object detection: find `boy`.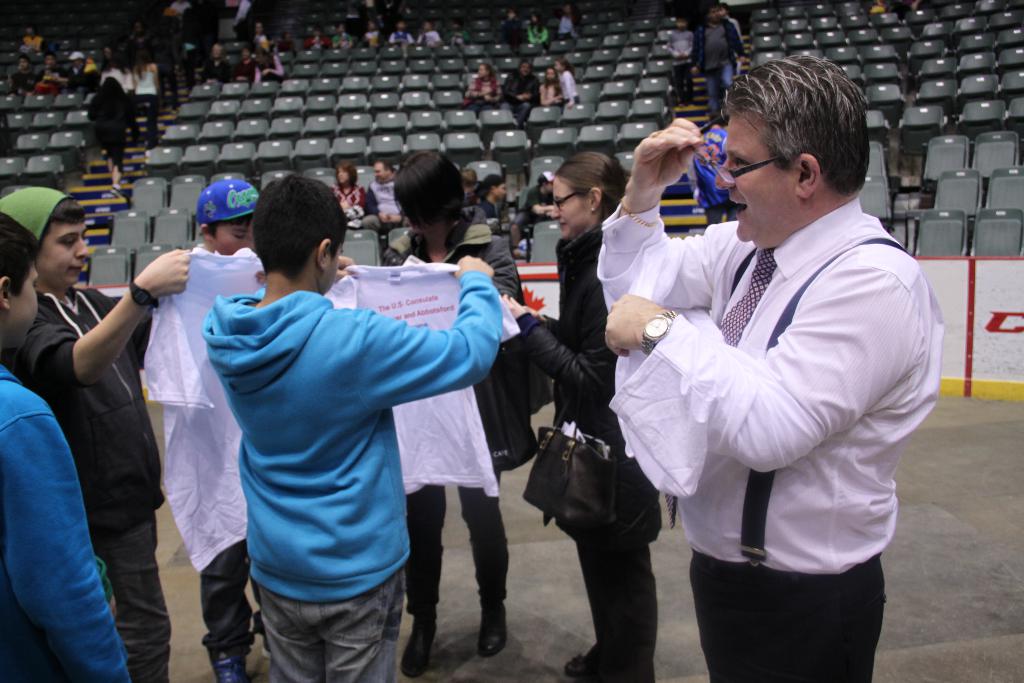
x1=362, y1=16, x2=384, y2=49.
